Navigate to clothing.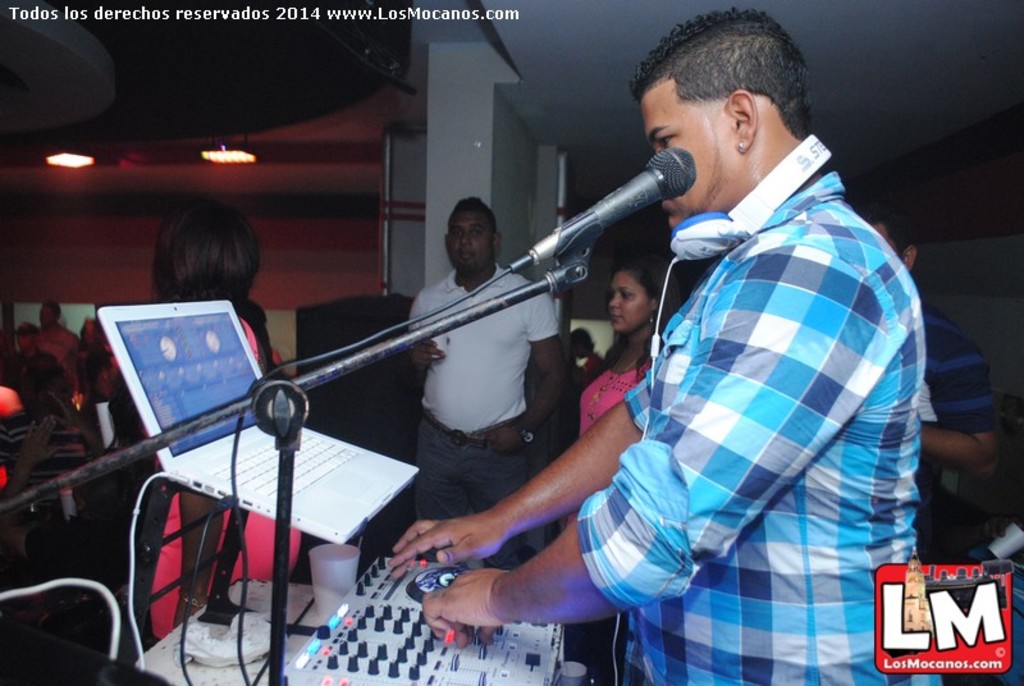
Navigation target: BBox(404, 256, 558, 529).
